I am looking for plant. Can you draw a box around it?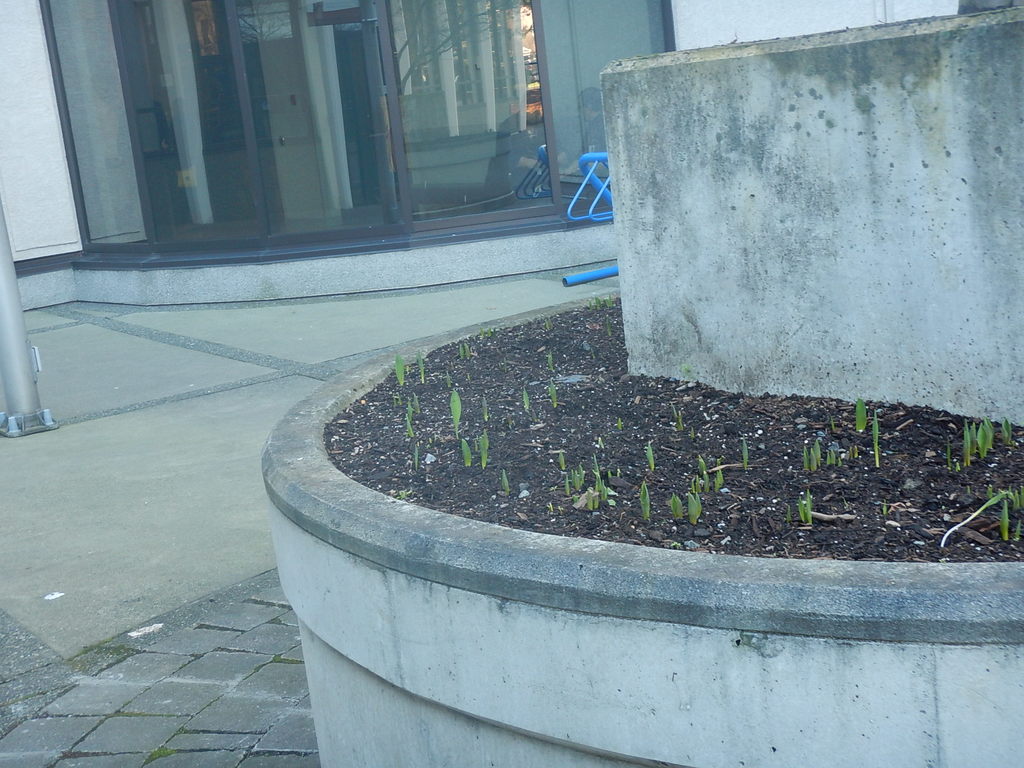
Sure, the bounding box is 703/469/708/490.
